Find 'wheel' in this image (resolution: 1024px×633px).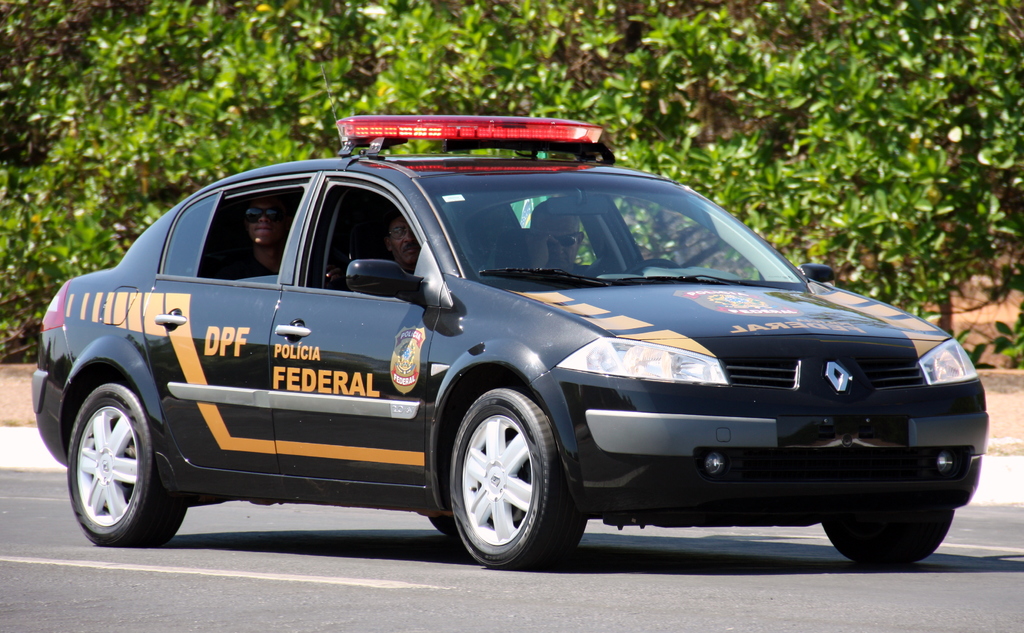
bbox(436, 384, 563, 571).
